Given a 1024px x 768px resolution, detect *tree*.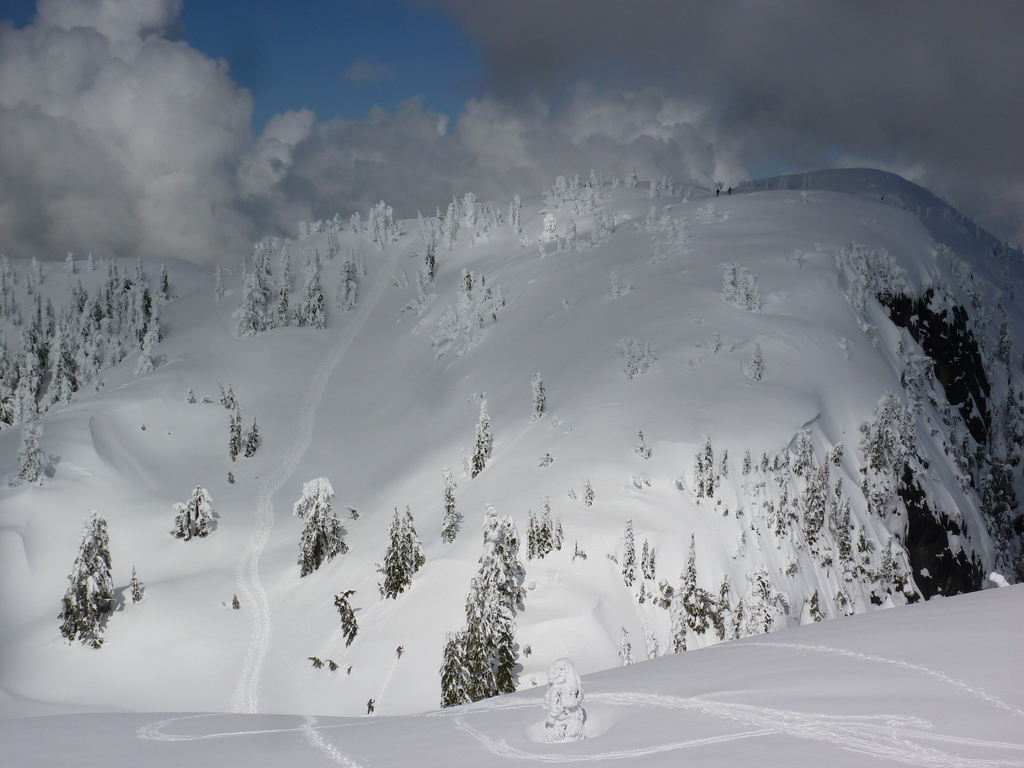
<box>669,603,699,657</box>.
